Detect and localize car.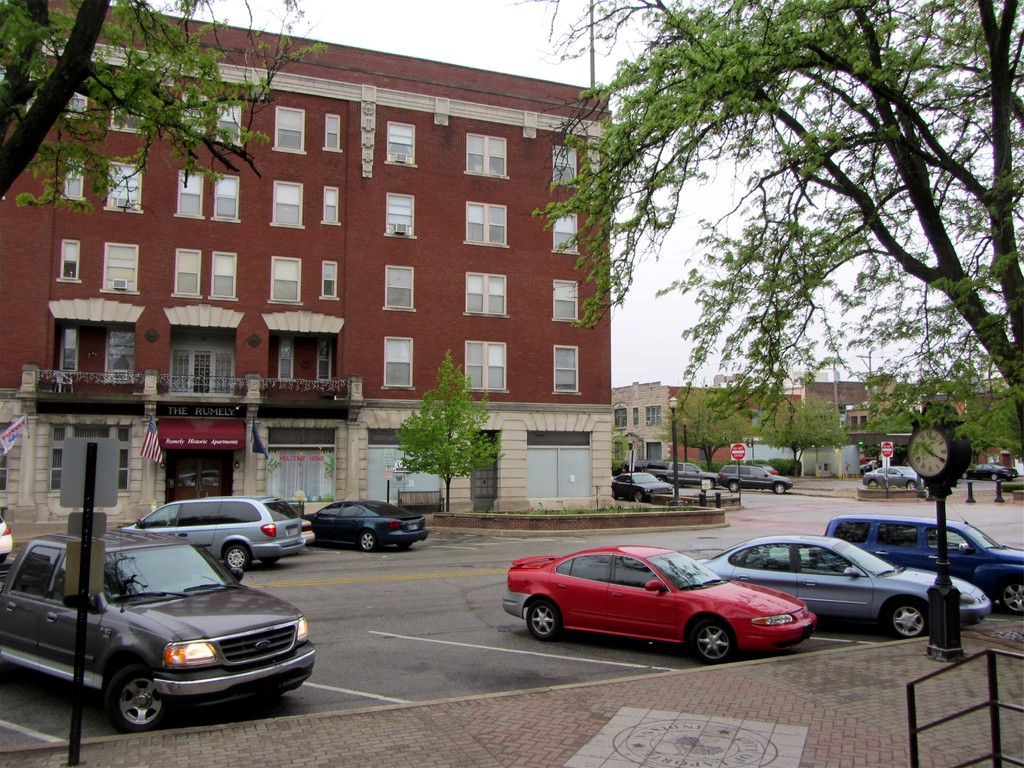
Localized at (963,465,1017,481).
